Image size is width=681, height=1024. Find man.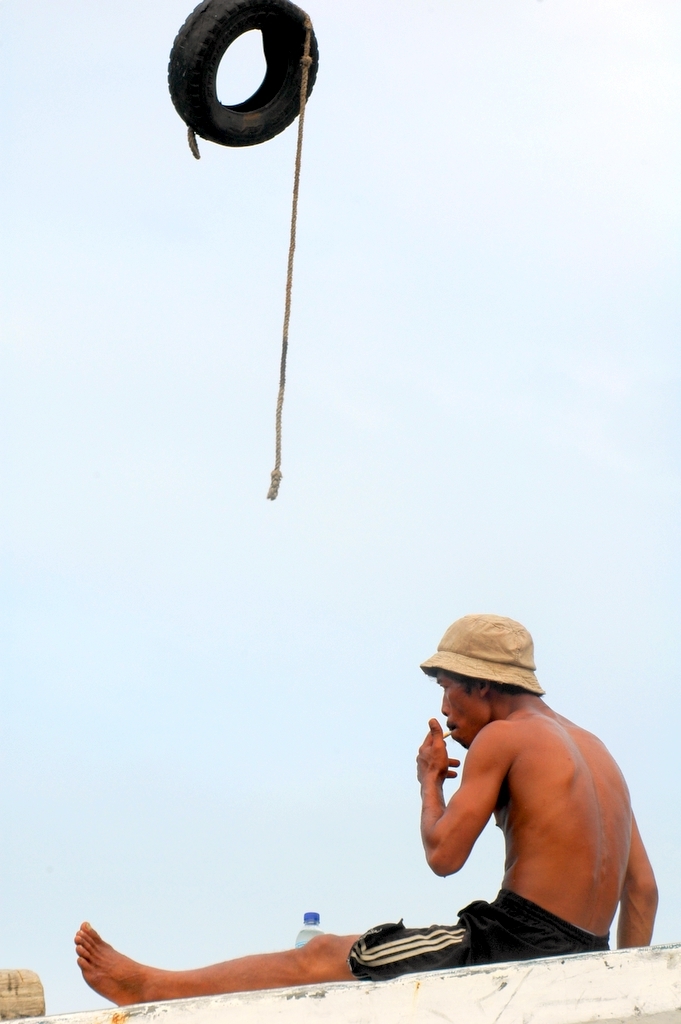
l=244, t=691, r=643, b=978.
